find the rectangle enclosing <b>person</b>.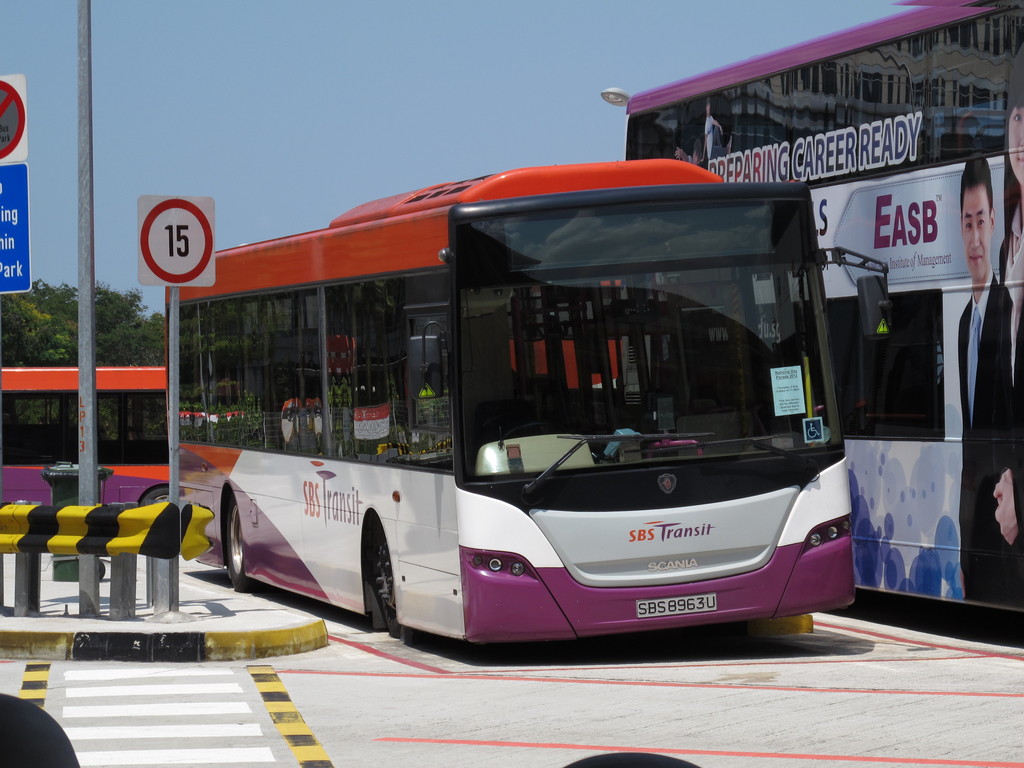
locate(959, 156, 1011, 606).
